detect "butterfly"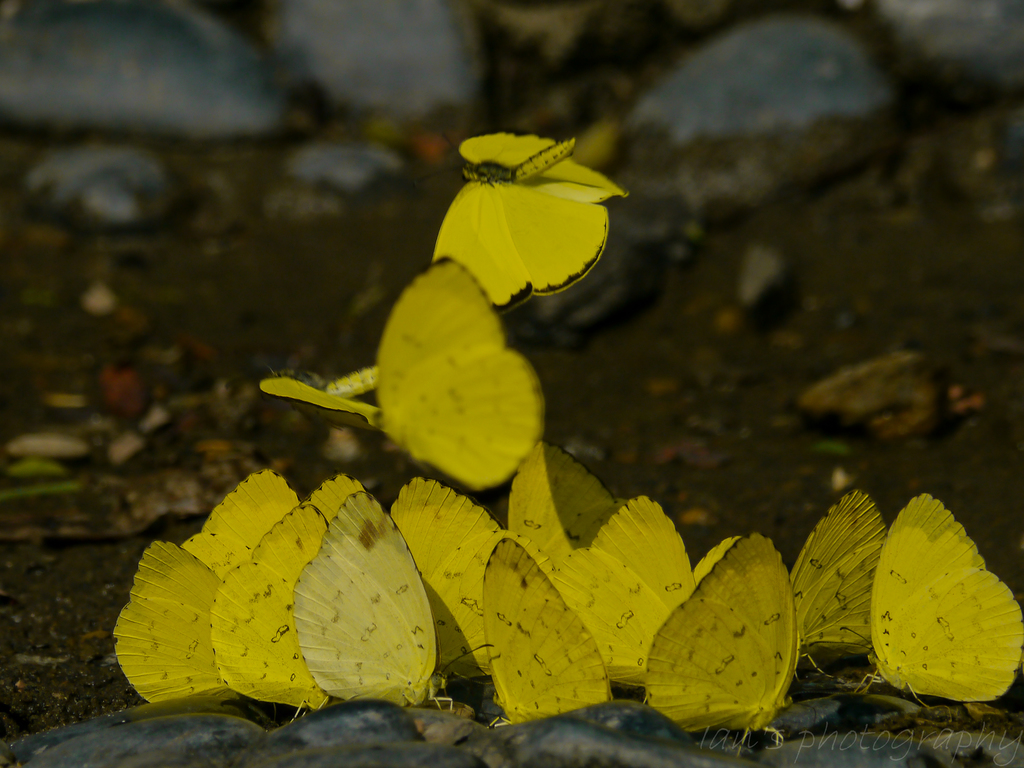
<box>378,472,523,573</box>
